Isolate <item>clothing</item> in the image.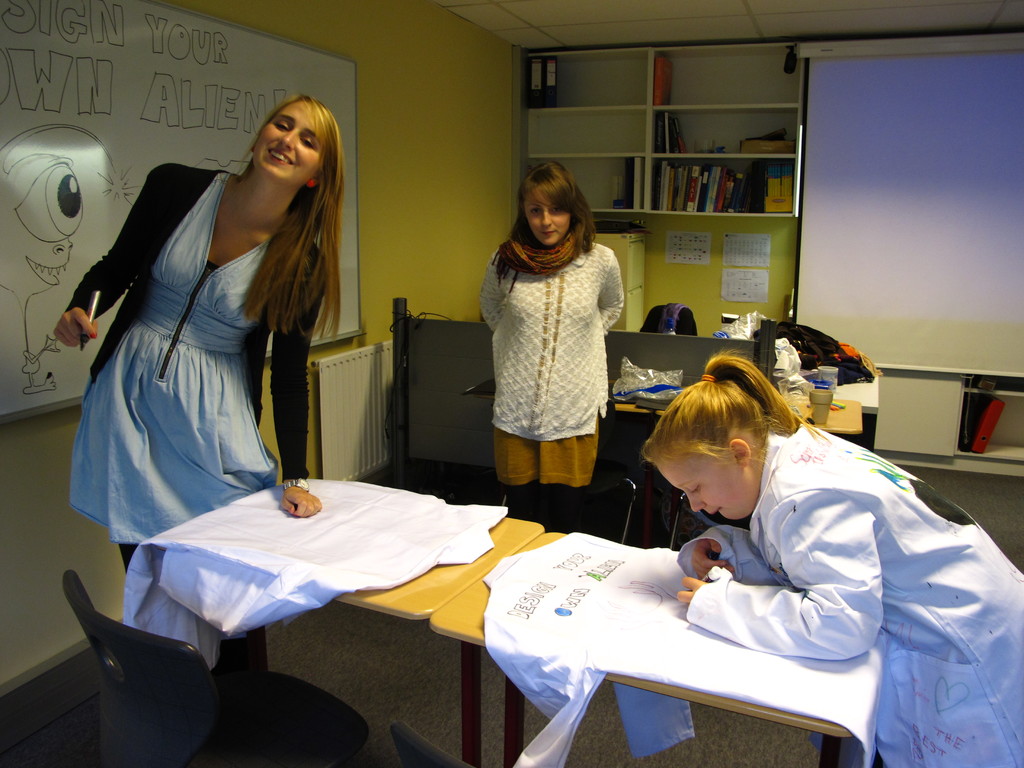
Isolated region: pyautogui.locateOnScreen(68, 160, 332, 574).
